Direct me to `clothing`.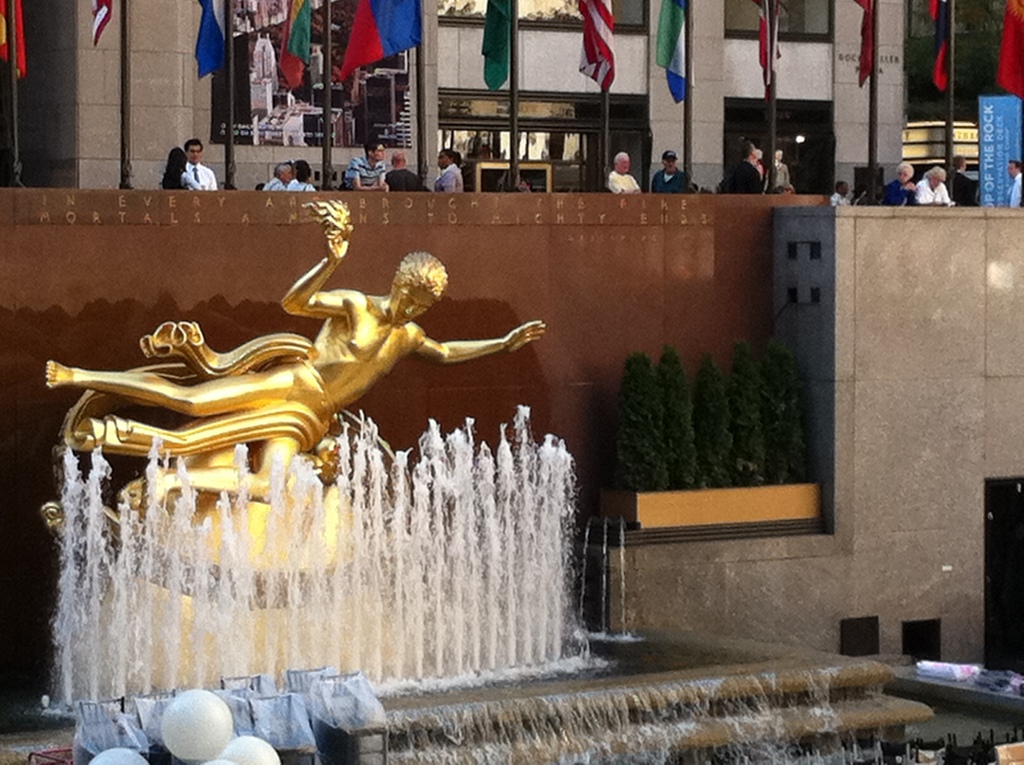
Direction: region(728, 165, 761, 192).
